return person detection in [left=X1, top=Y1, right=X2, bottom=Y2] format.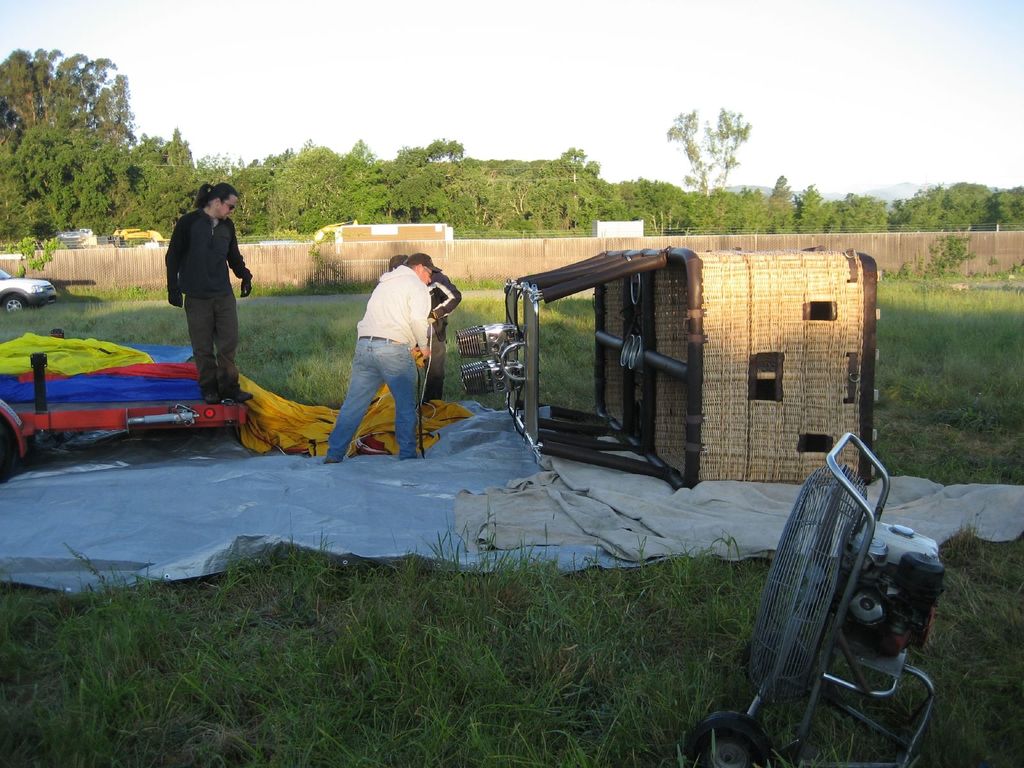
[left=324, top=253, right=442, bottom=463].
